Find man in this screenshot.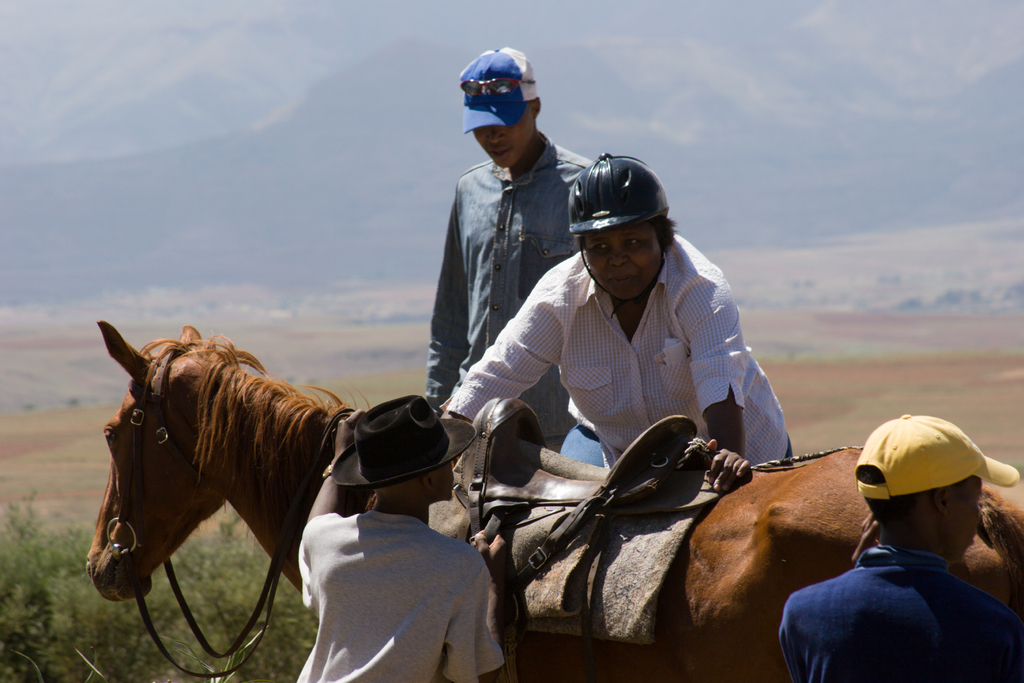
The bounding box for man is (762,427,1023,682).
